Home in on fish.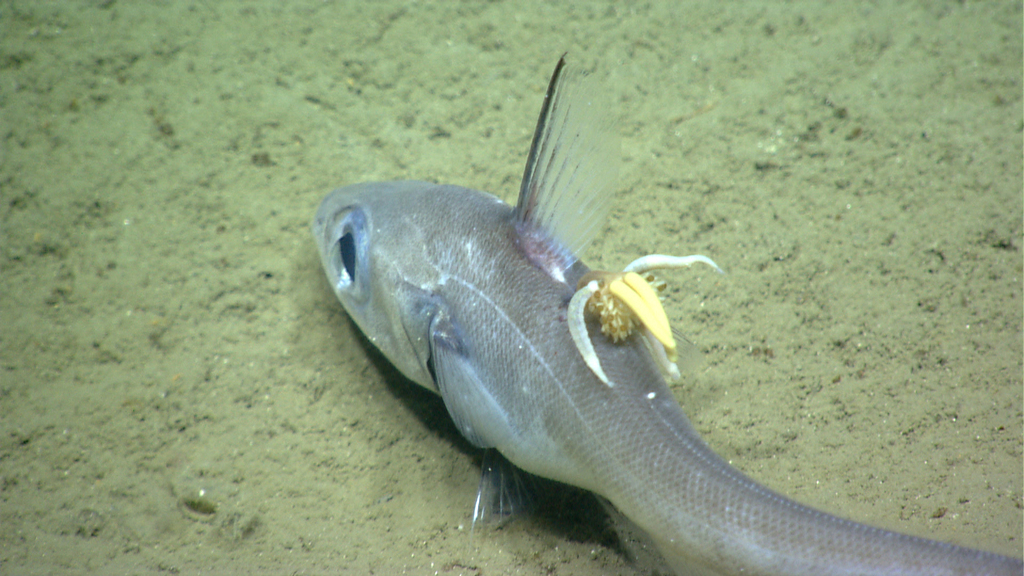
Homed in at 339:86:943:557.
